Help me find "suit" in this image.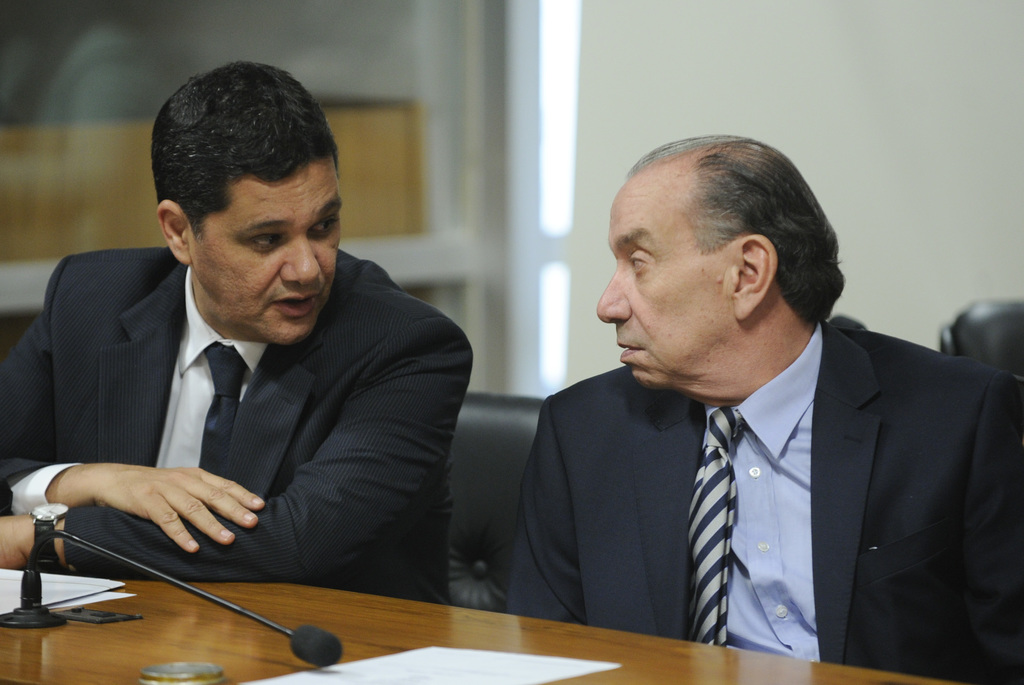
Found it: 499 316 1023 684.
